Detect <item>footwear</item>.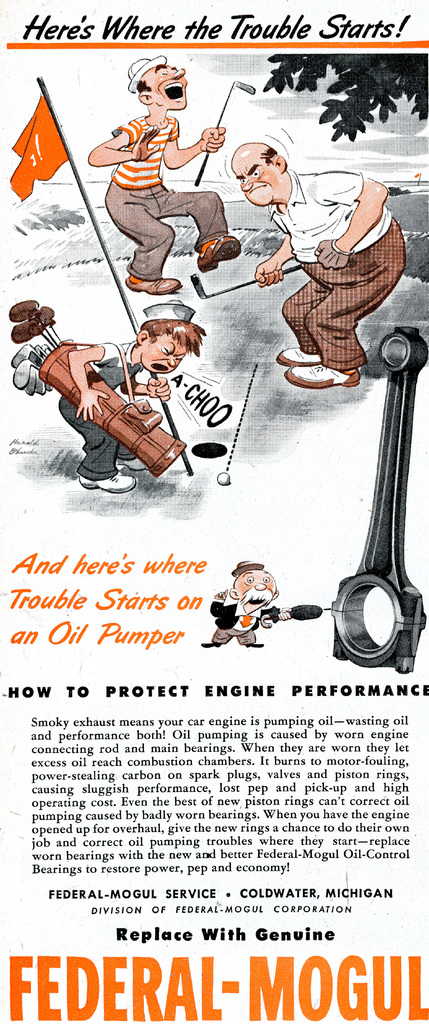
Detected at [x1=127, y1=275, x2=182, y2=298].
